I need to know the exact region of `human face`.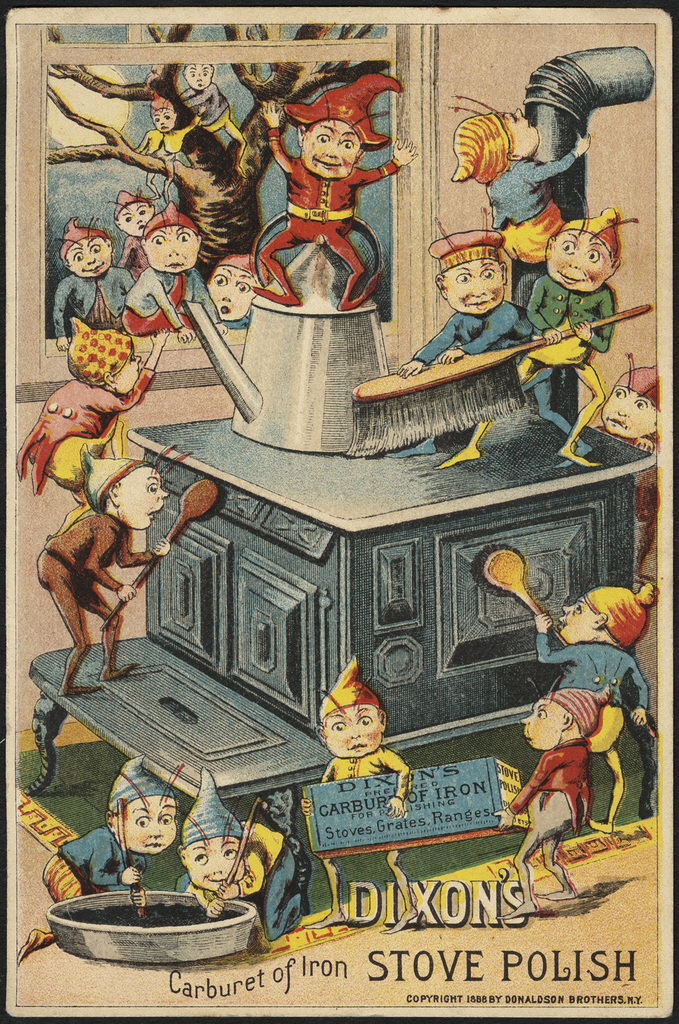
Region: bbox=[144, 218, 197, 276].
